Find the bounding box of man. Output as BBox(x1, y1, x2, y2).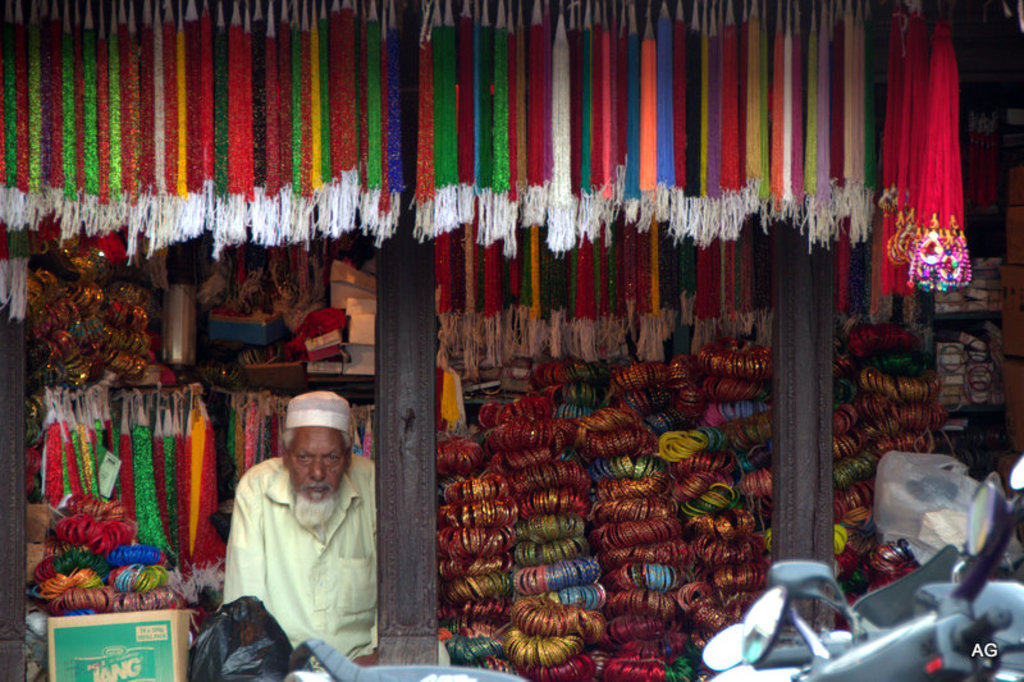
BBox(227, 394, 380, 659).
